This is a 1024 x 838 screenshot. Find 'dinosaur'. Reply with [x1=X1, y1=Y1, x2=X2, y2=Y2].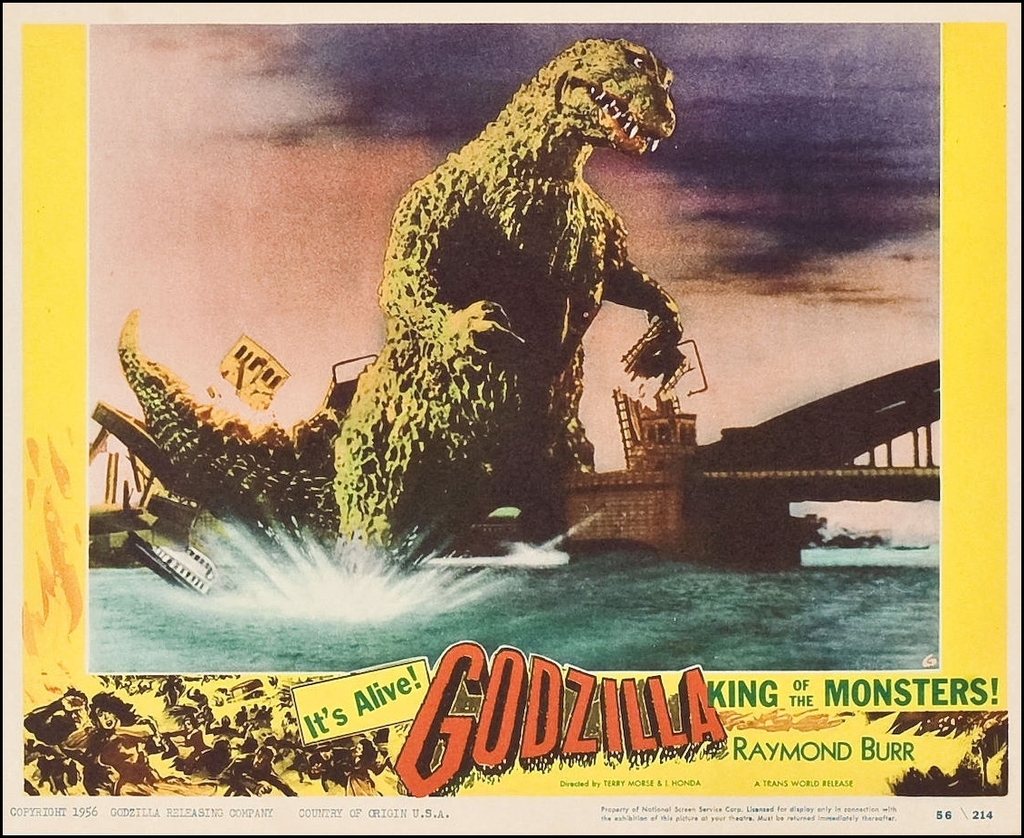
[x1=330, y1=24, x2=715, y2=557].
